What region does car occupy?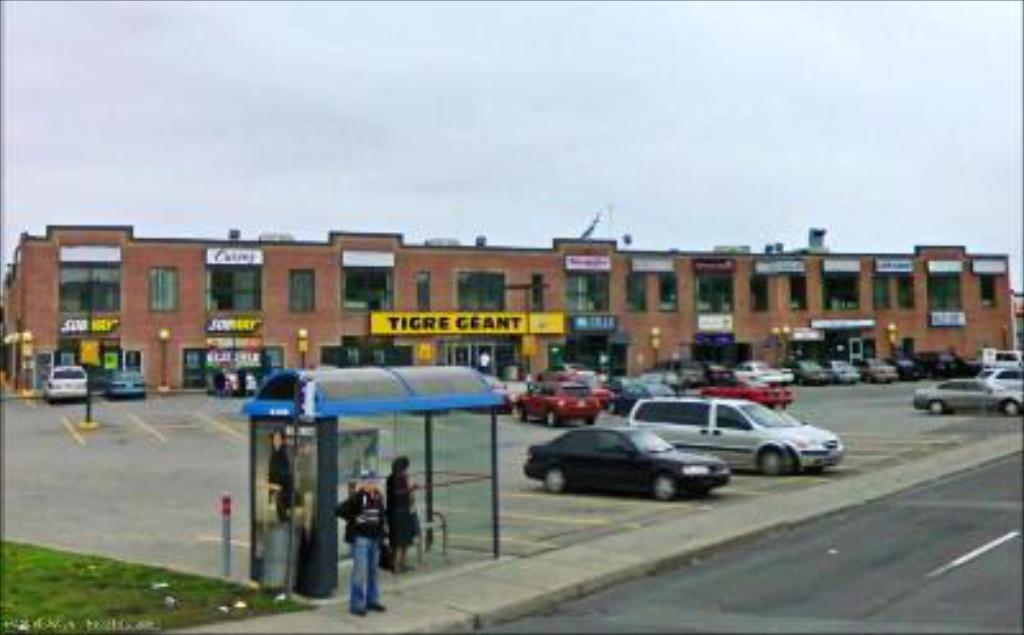
{"x1": 509, "y1": 376, "x2": 602, "y2": 435}.
